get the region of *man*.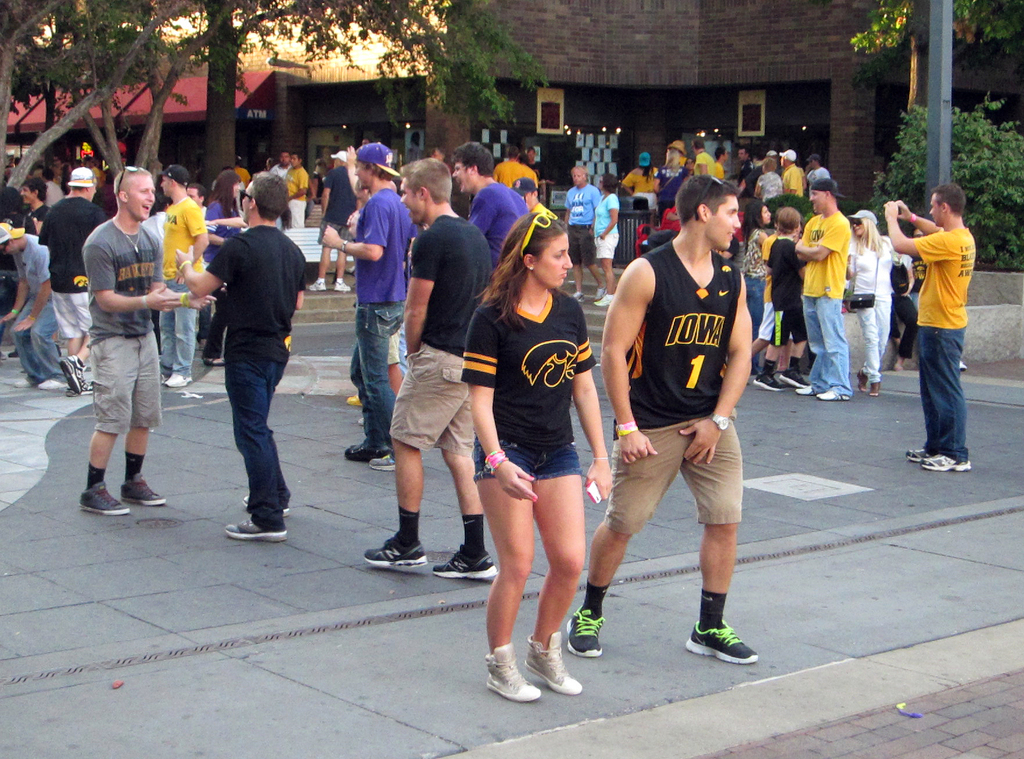
{"x1": 187, "y1": 183, "x2": 211, "y2": 222}.
